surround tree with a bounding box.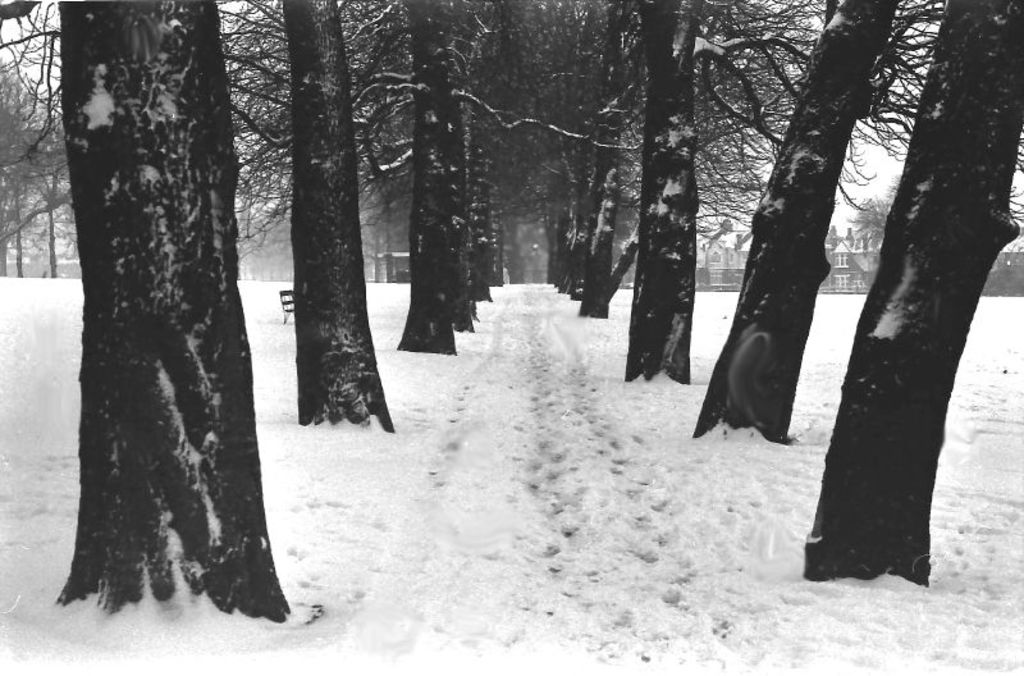
crop(796, 0, 1023, 581).
